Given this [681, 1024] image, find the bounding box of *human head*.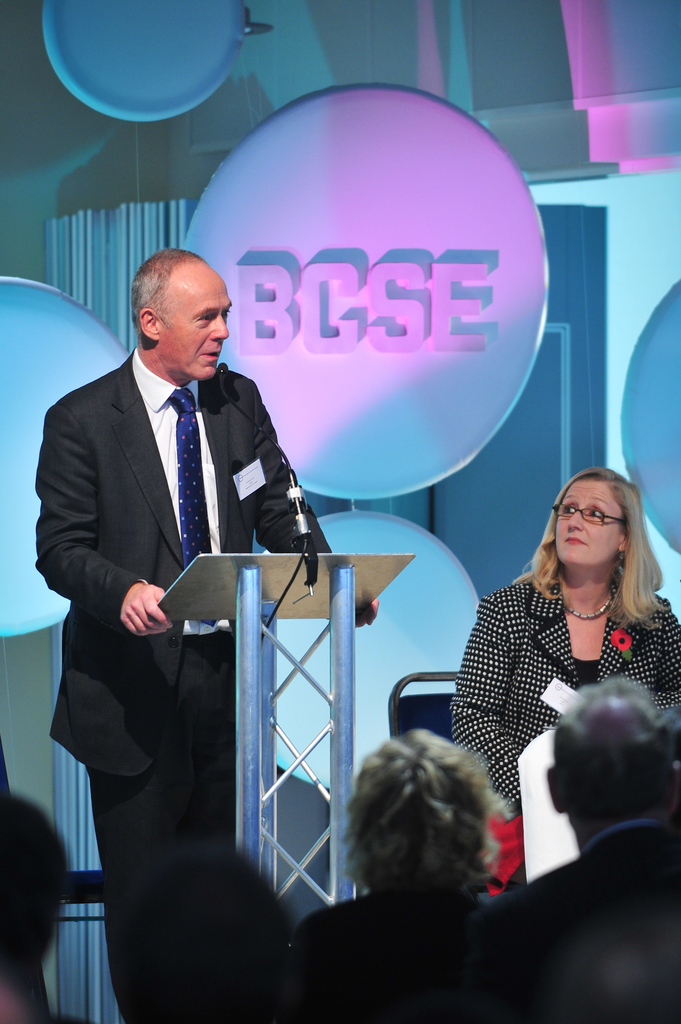
locate(0, 792, 64, 963).
